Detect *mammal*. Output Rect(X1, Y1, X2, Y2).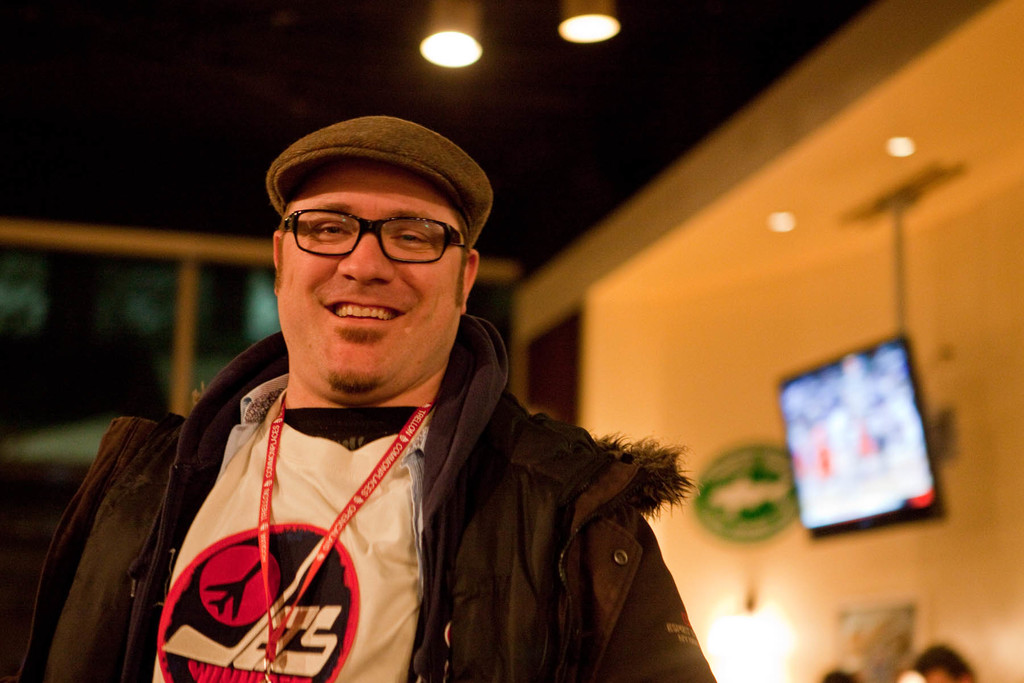
Rect(31, 149, 738, 682).
